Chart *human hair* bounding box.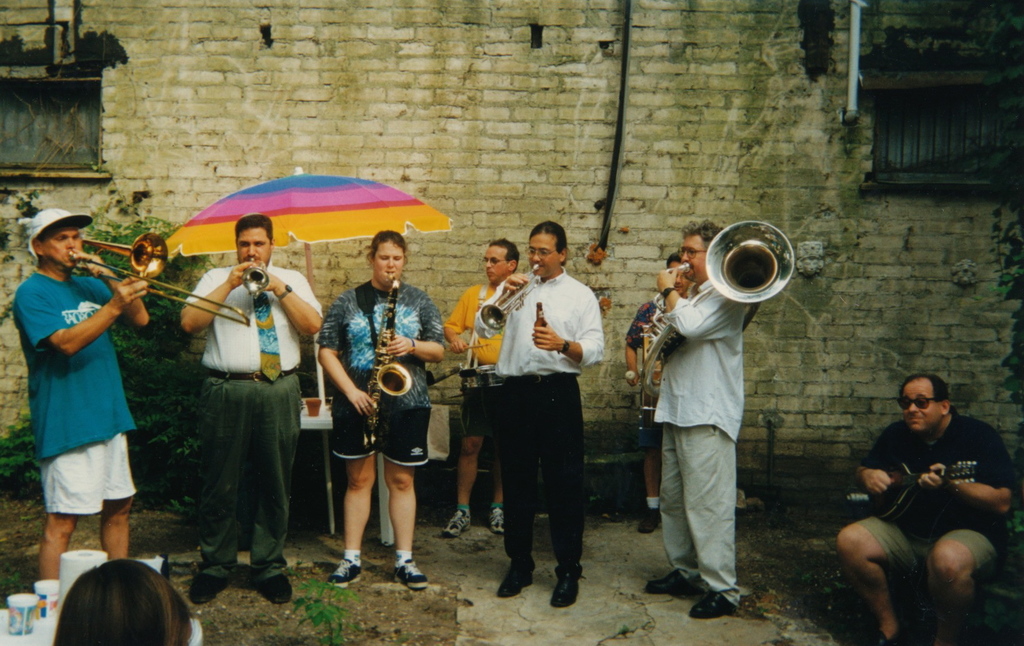
Charted: bbox(47, 553, 189, 645).
